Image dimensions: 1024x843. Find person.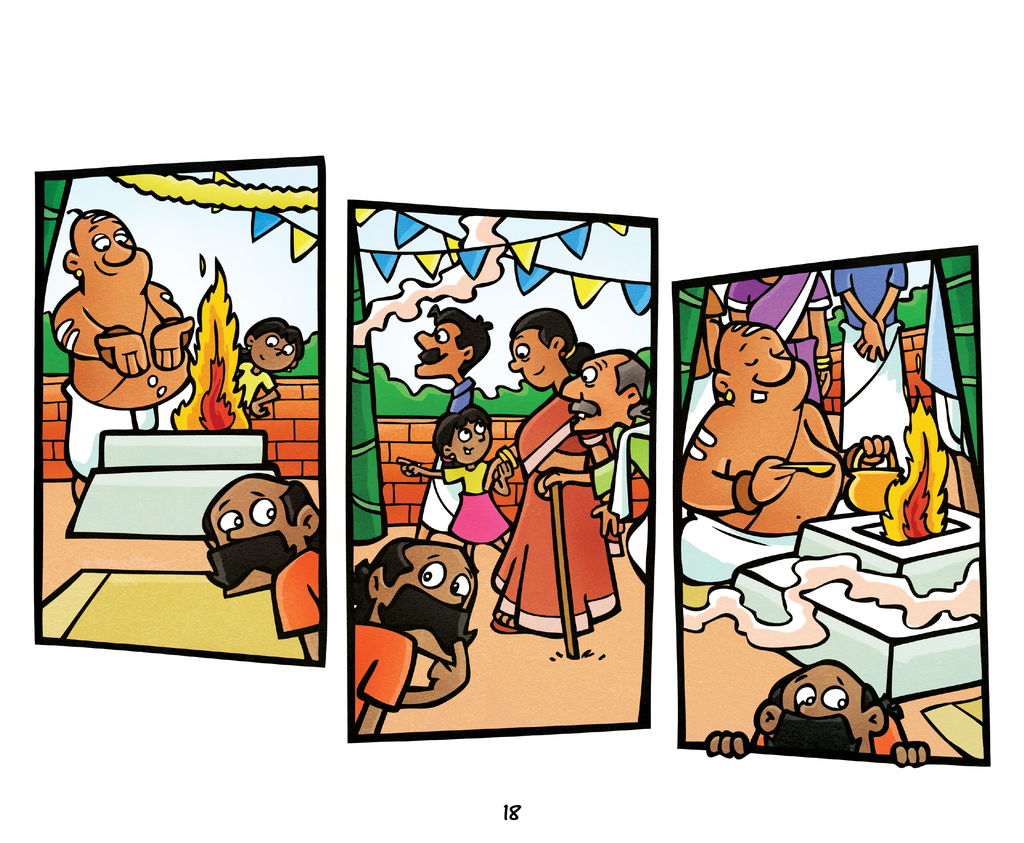
Rect(481, 308, 625, 638).
